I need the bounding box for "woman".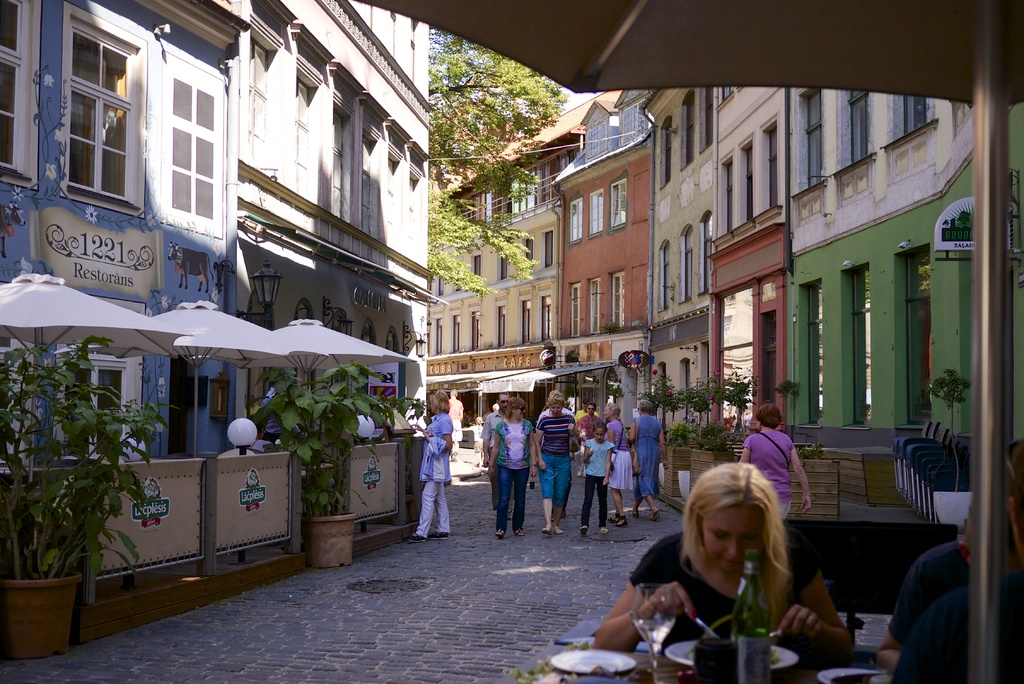
Here it is: 604:402:632:526.
